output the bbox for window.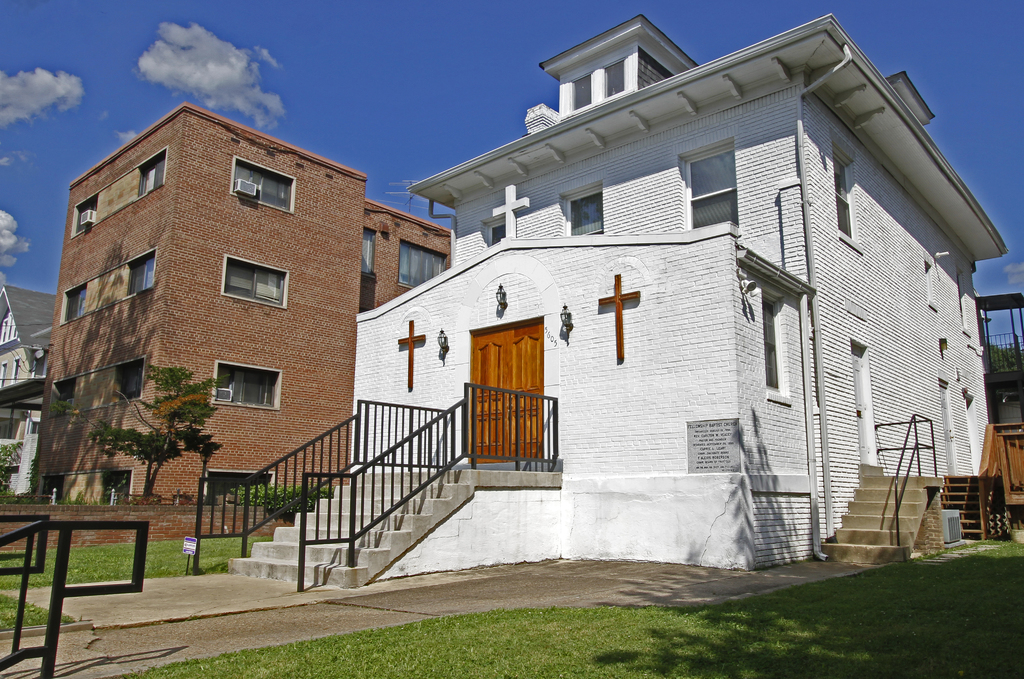
crop(956, 271, 970, 335).
